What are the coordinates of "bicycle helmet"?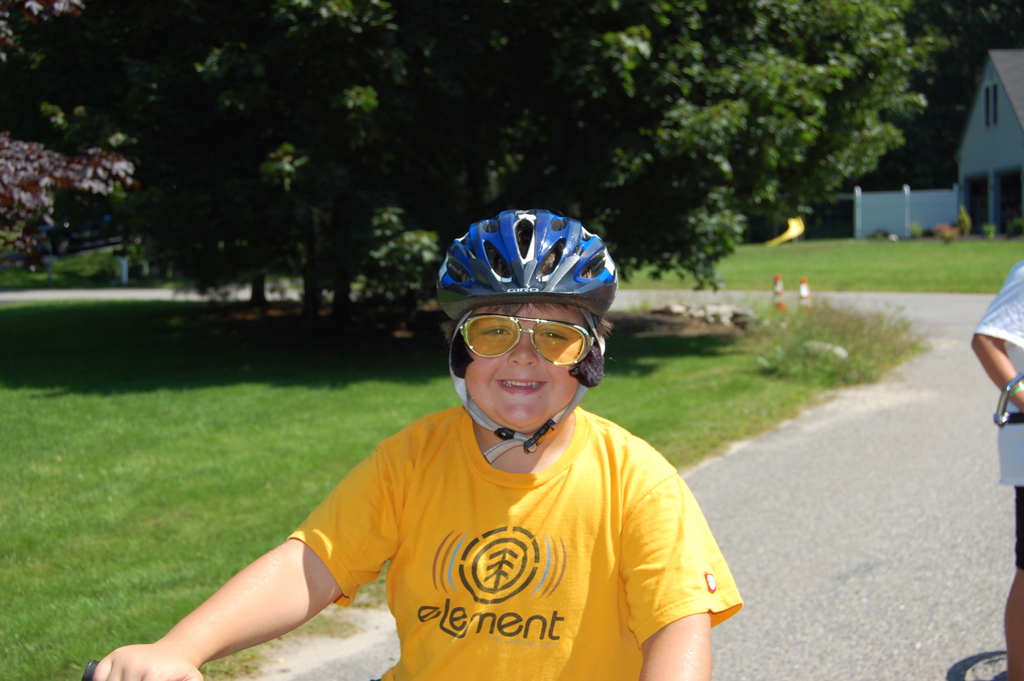
left=438, top=208, right=614, bottom=309.
